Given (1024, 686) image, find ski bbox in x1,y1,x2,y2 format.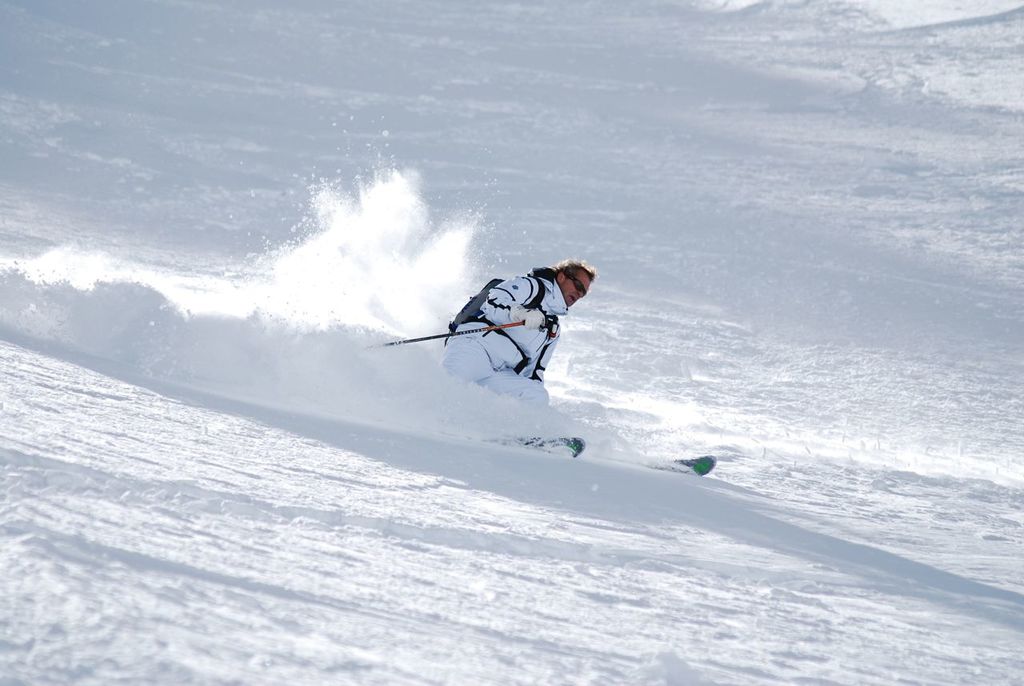
472,432,584,461.
